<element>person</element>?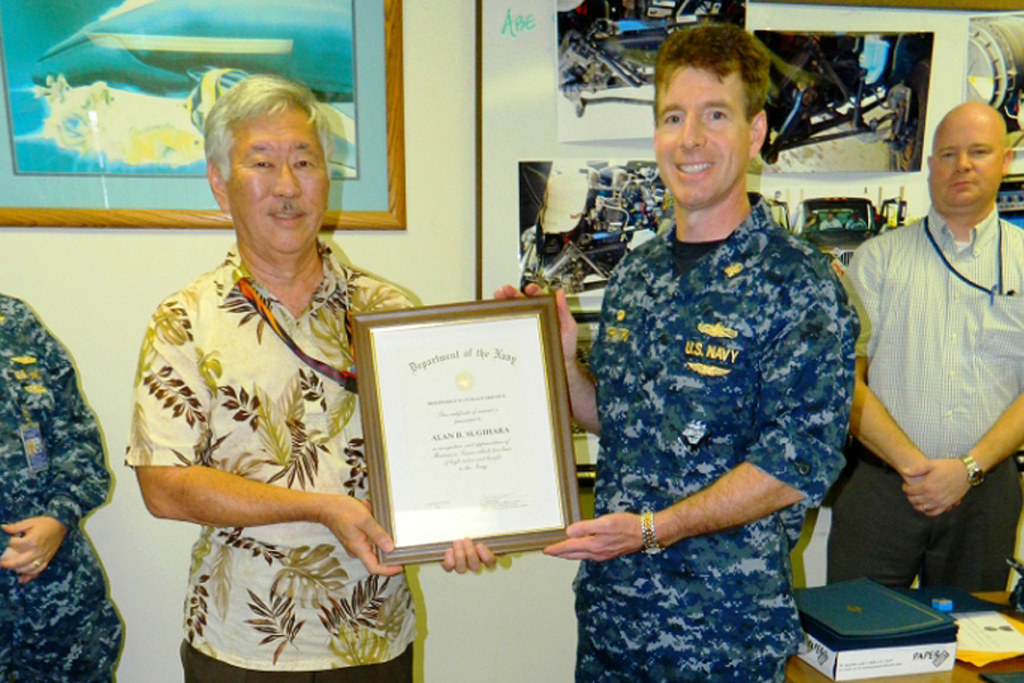
left=0, top=296, right=125, bottom=680
